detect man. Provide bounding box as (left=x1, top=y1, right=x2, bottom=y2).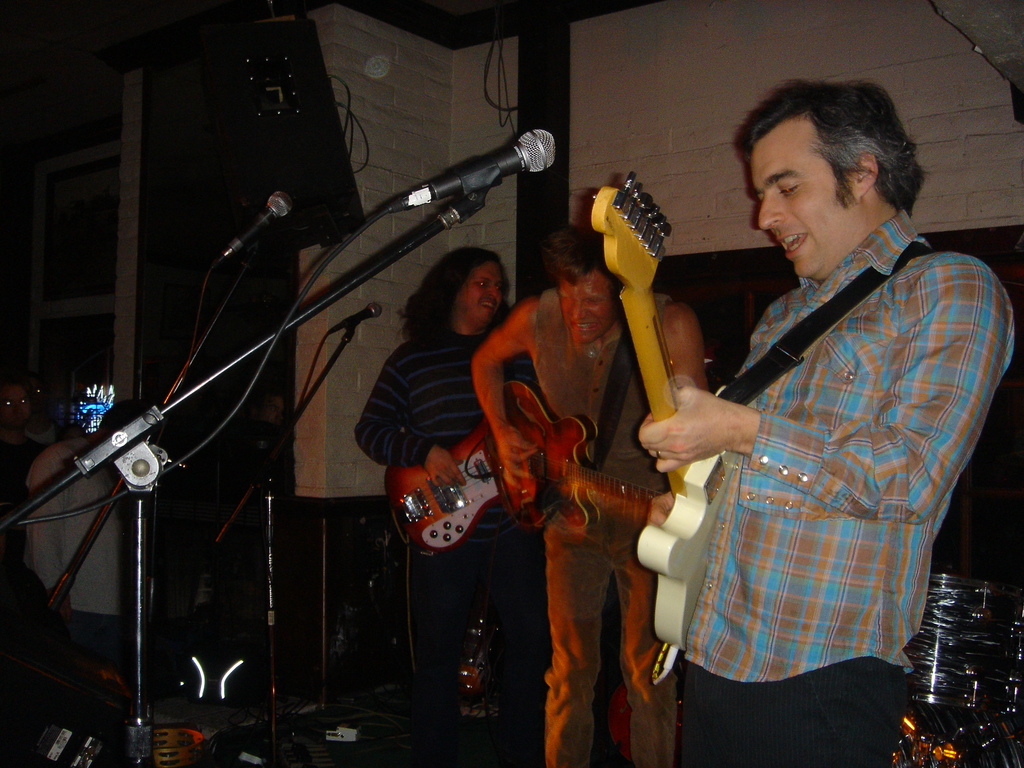
(left=467, top=221, right=715, bottom=765).
